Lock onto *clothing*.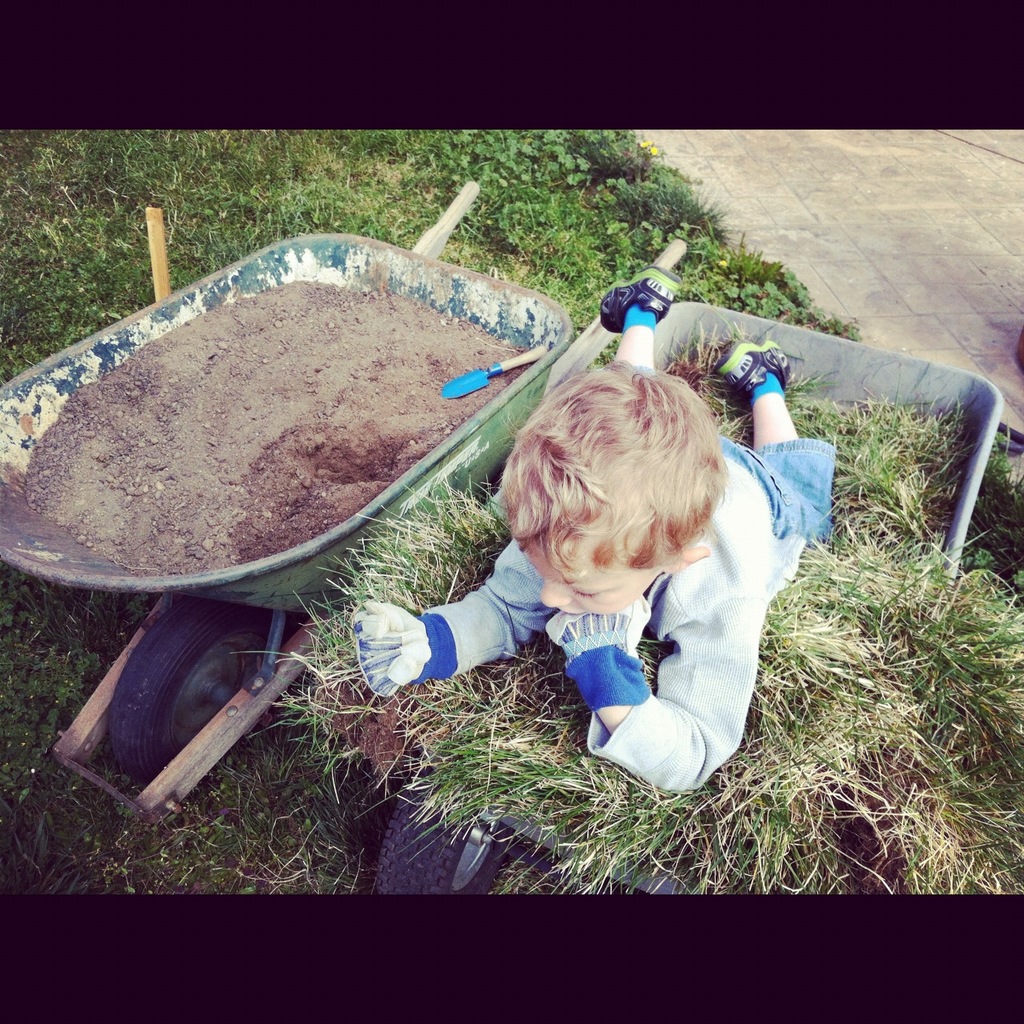
Locked: x1=342, y1=447, x2=846, y2=812.
